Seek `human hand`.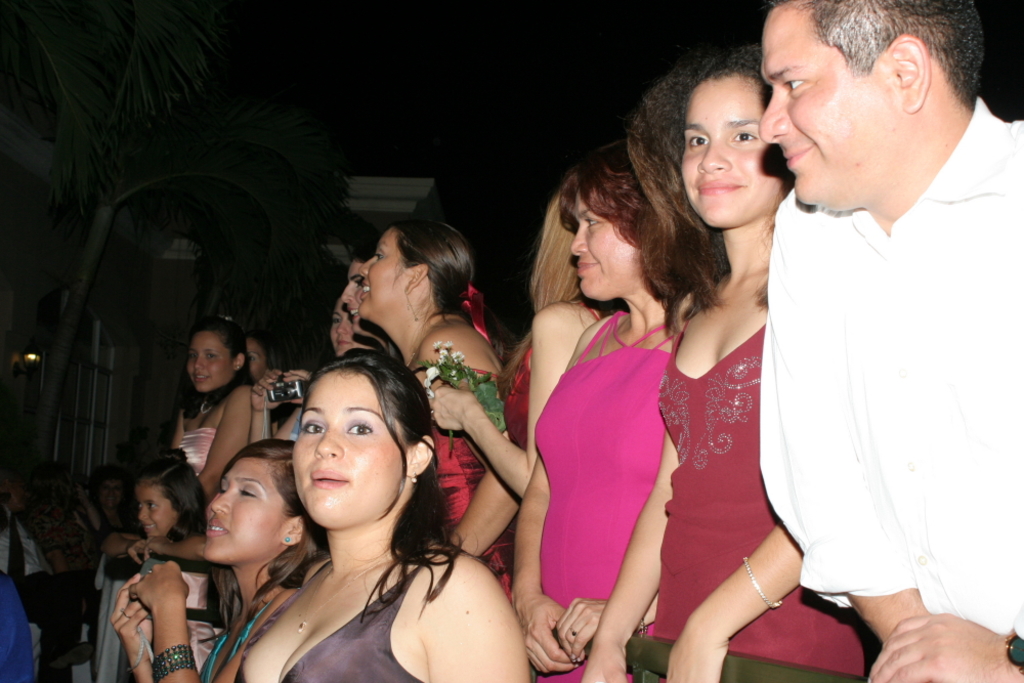
bbox=(48, 549, 67, 567).
